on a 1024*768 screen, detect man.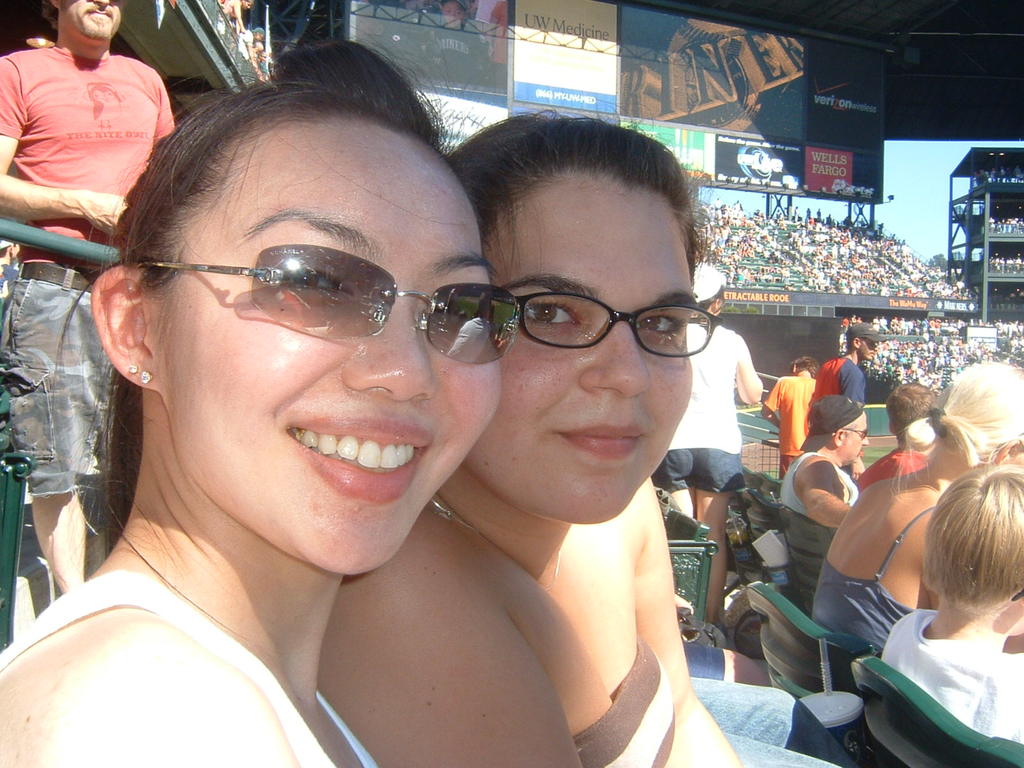
<box>0,0,172,591</box>.
